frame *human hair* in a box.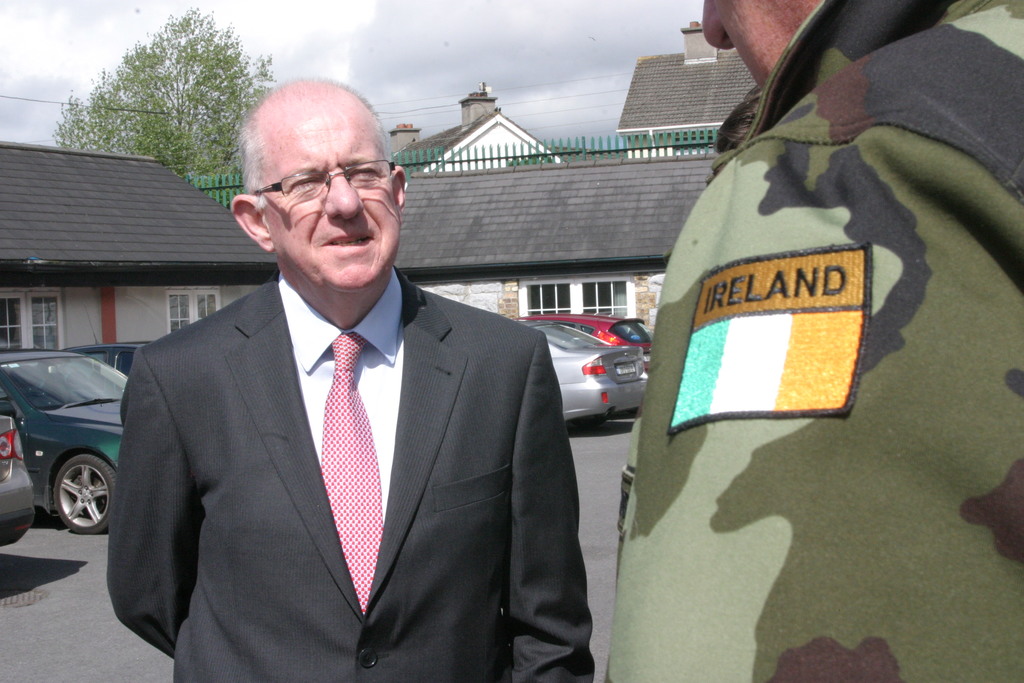
<bbox>231, 70, 399, 224</bbox>.
